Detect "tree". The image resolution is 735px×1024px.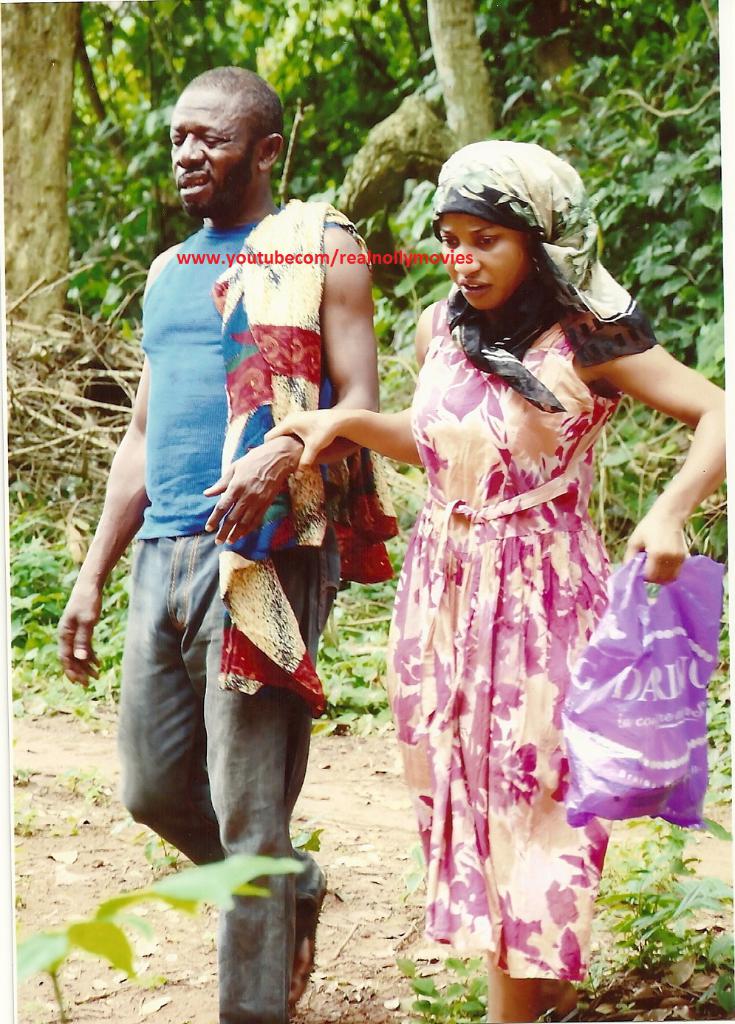
328,0,502,259.
